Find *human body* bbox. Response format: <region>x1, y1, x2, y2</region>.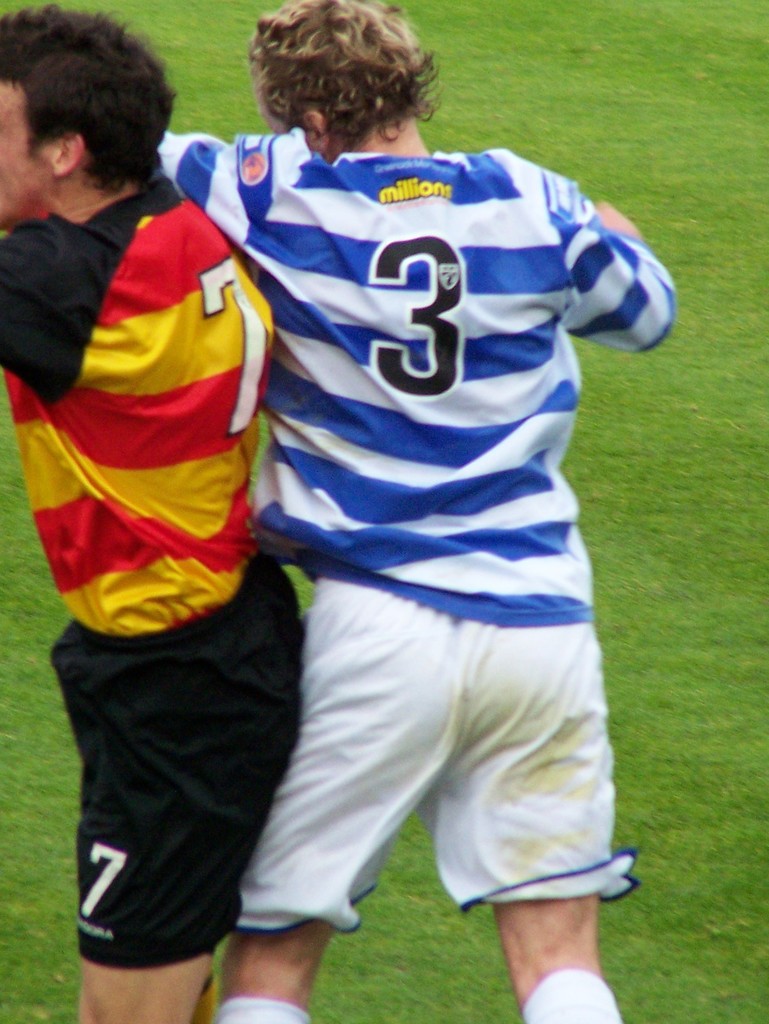
<region>0, 40, 293, 981</region>.
